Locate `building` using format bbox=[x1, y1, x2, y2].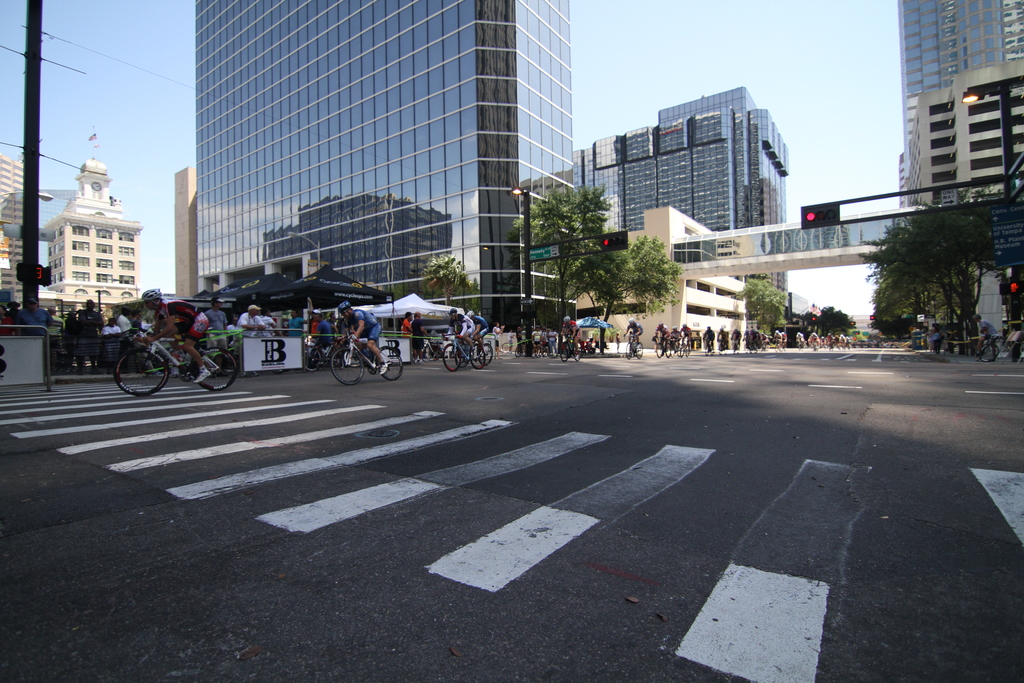
bbox=[893, 69, 1023, 353].
